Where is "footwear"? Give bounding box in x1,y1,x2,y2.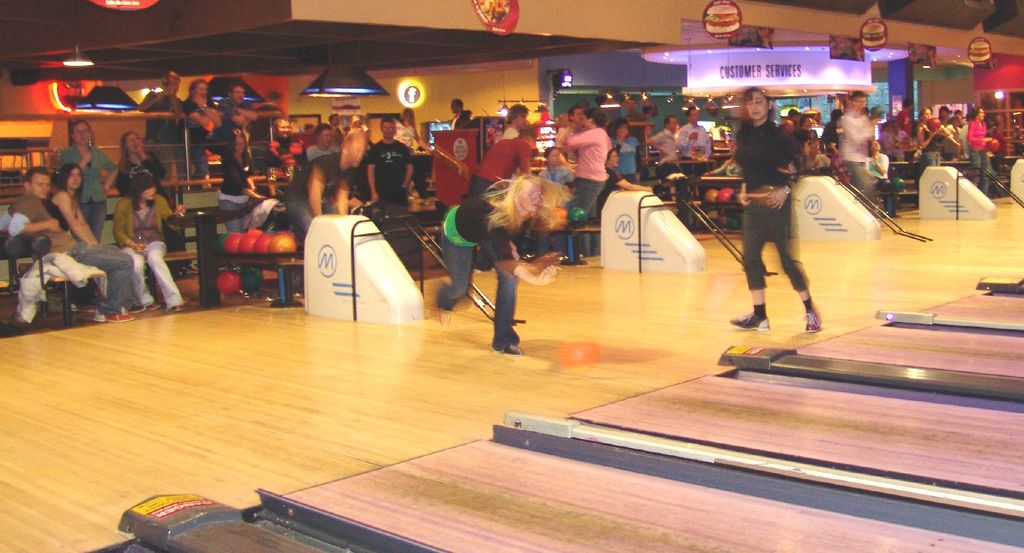
727,310,769,329.
